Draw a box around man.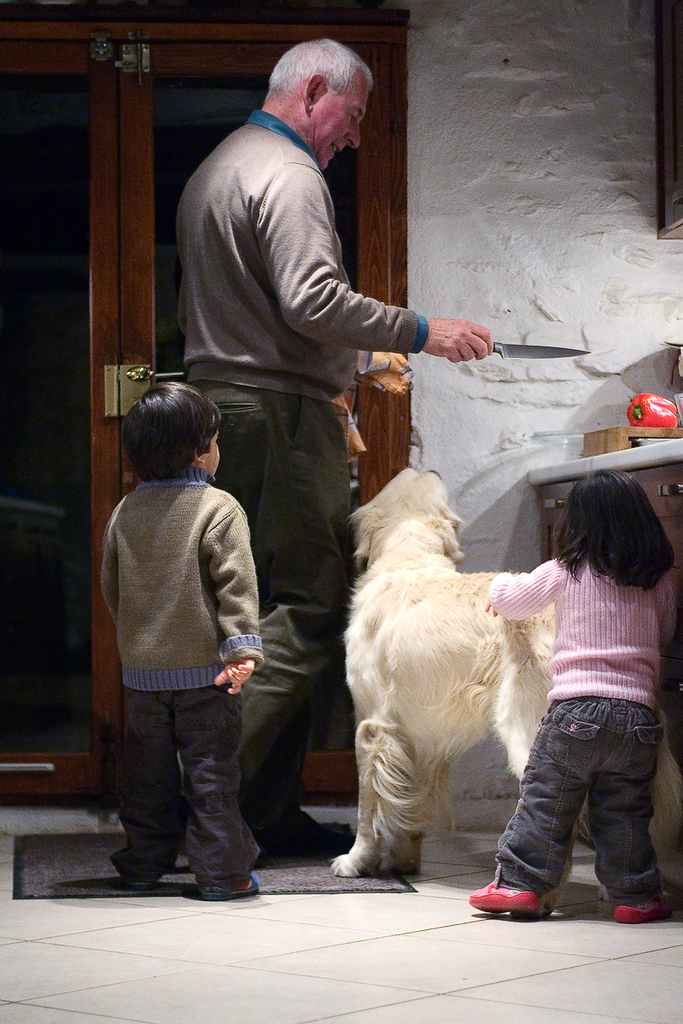
bbox=(184, 38, 501, 862).
